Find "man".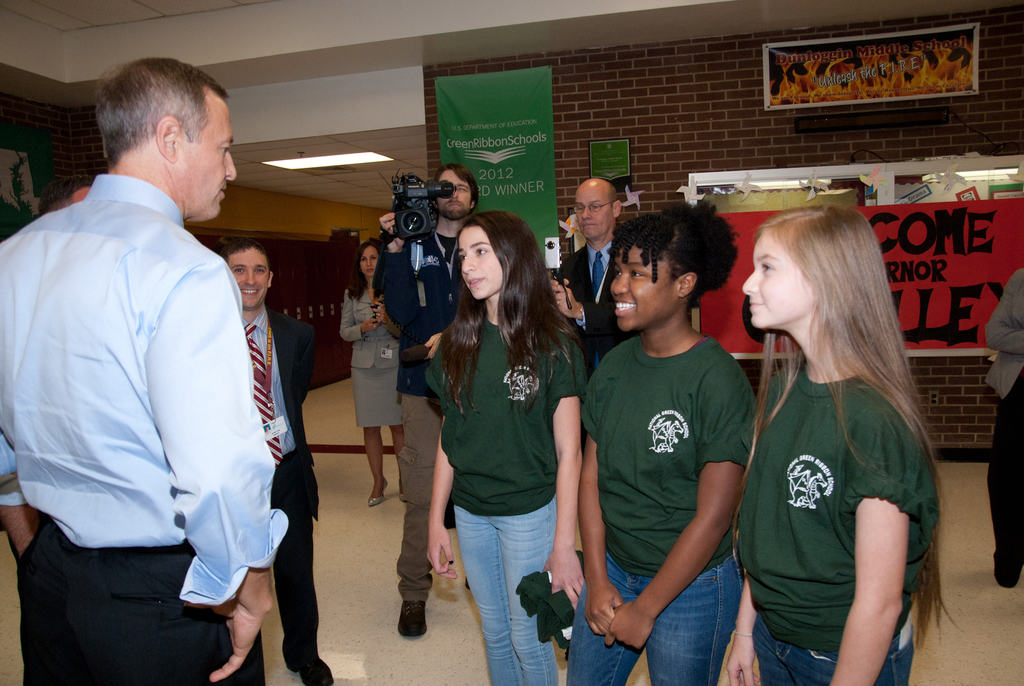
<box>215,239,333,685</box>.
